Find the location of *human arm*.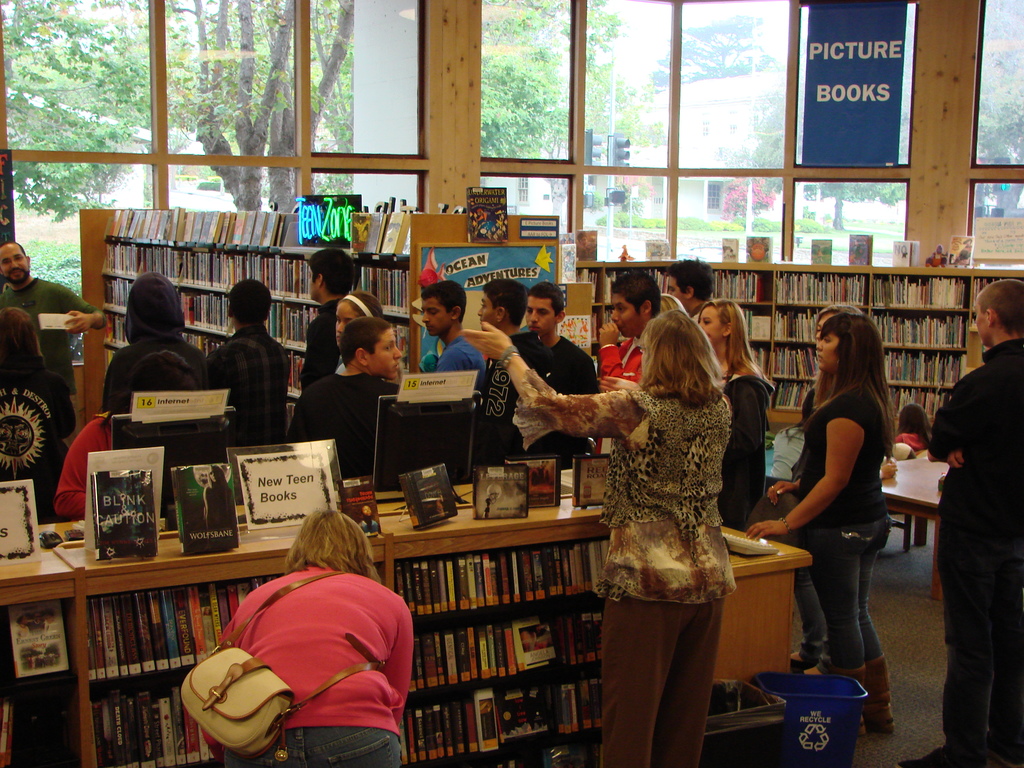
Location: box(596, 318, 642, 388).
